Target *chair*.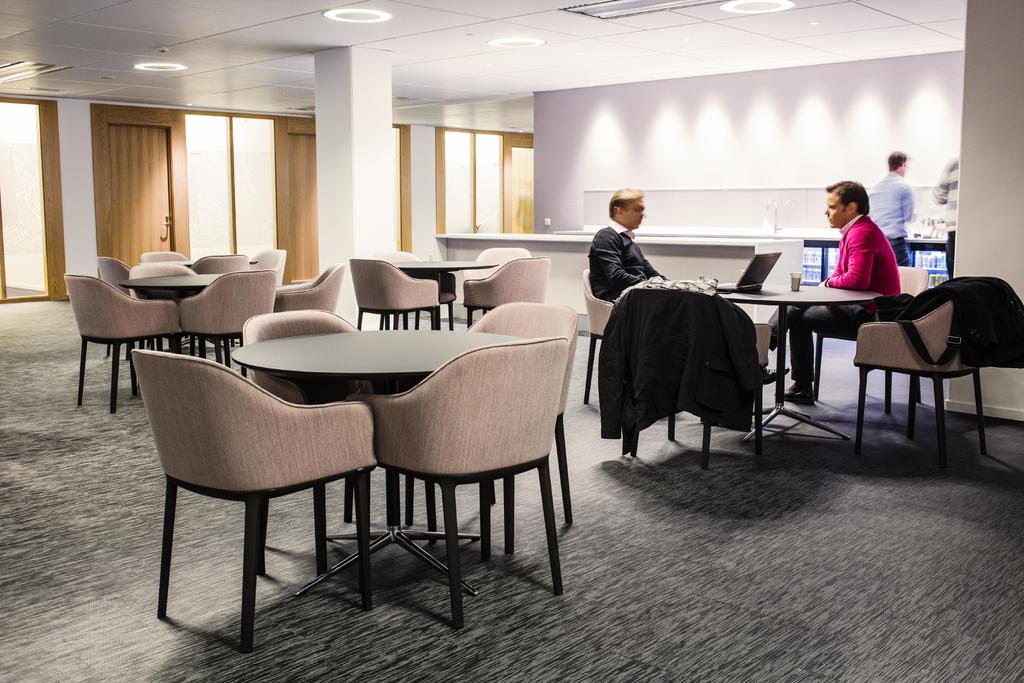
Target region: x1=463, y1=254, x2=547, y2=339.
